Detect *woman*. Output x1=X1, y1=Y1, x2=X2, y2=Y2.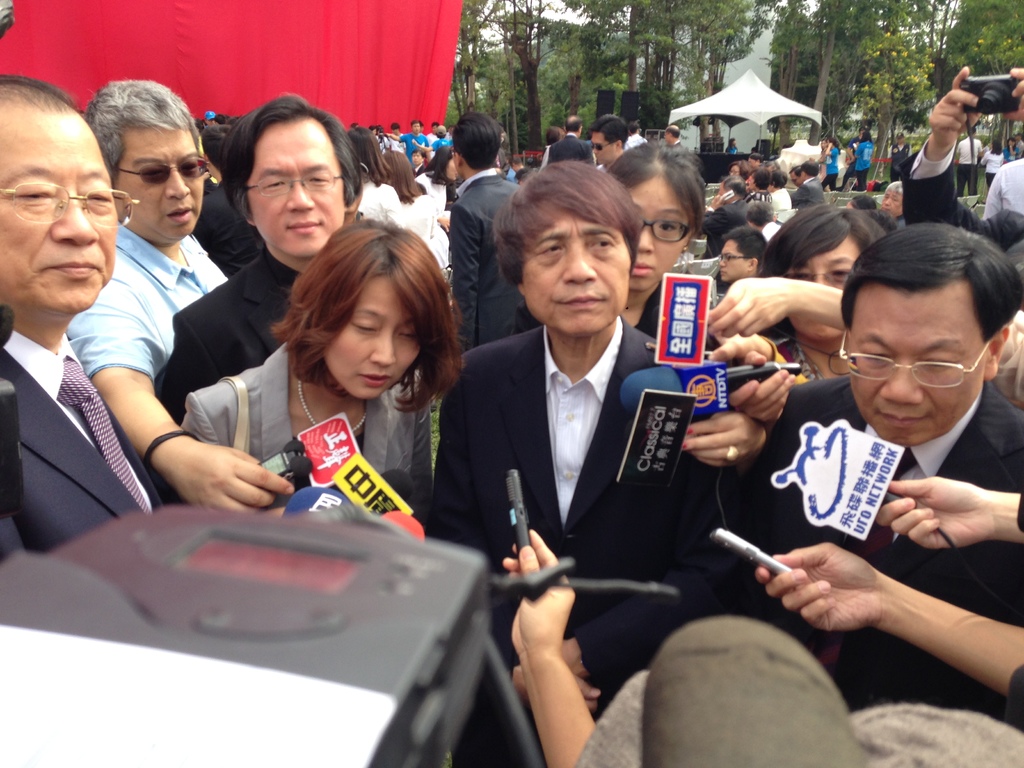
x1=343, y1=127, x2=399, y2=218.
